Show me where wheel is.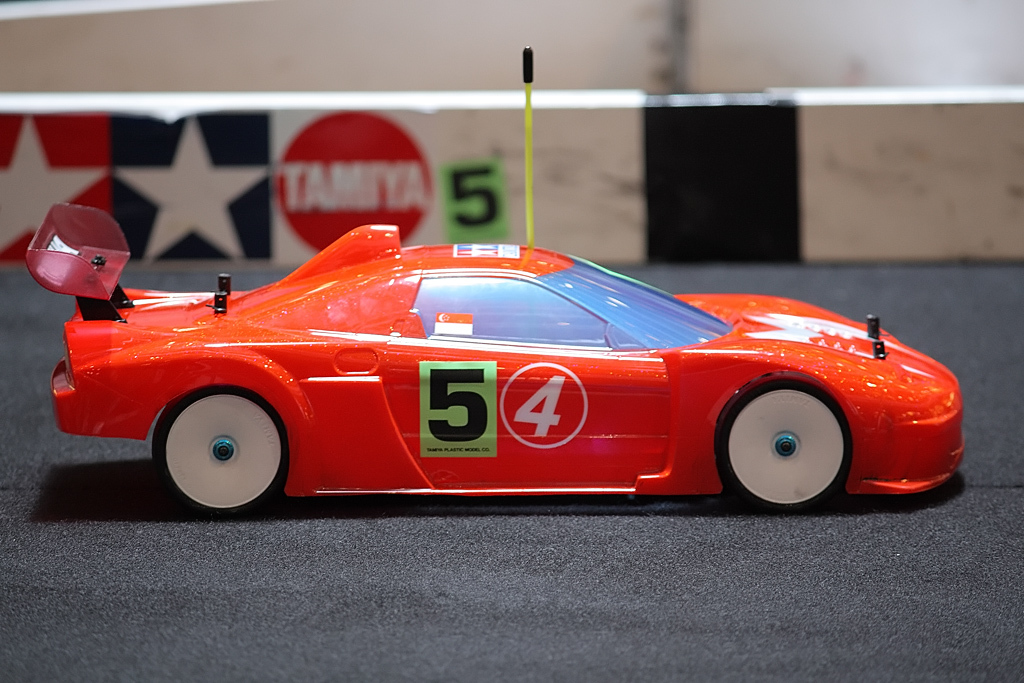
wheel is at crop(143, 373, 290, 513).
